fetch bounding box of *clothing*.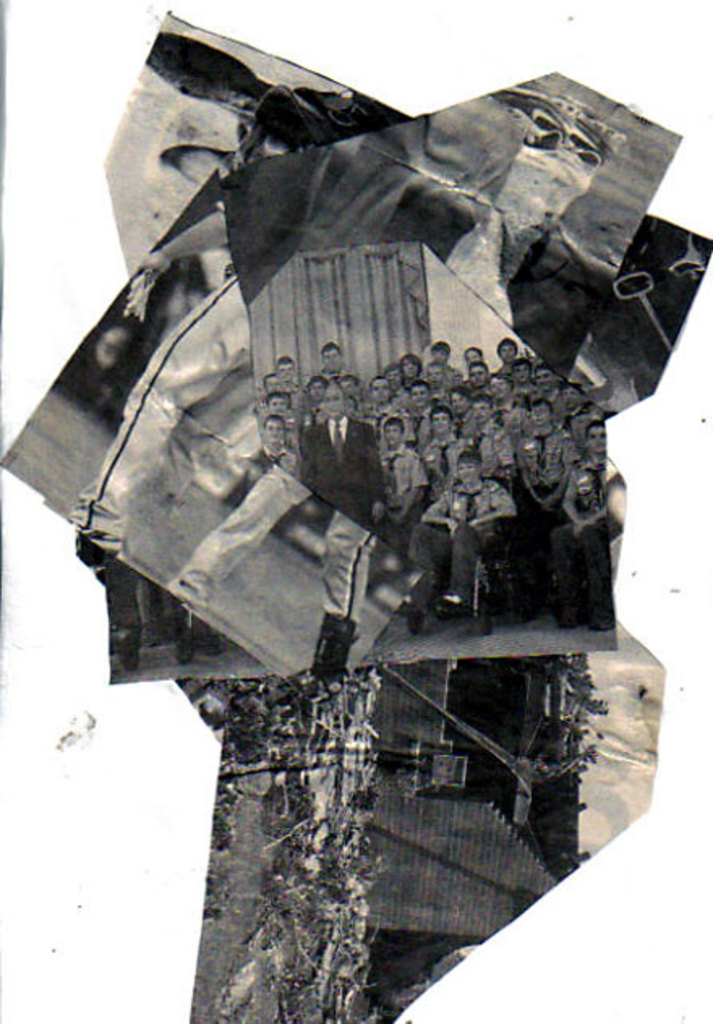
Bbox: bbox=[468, 425, 504, 481].
